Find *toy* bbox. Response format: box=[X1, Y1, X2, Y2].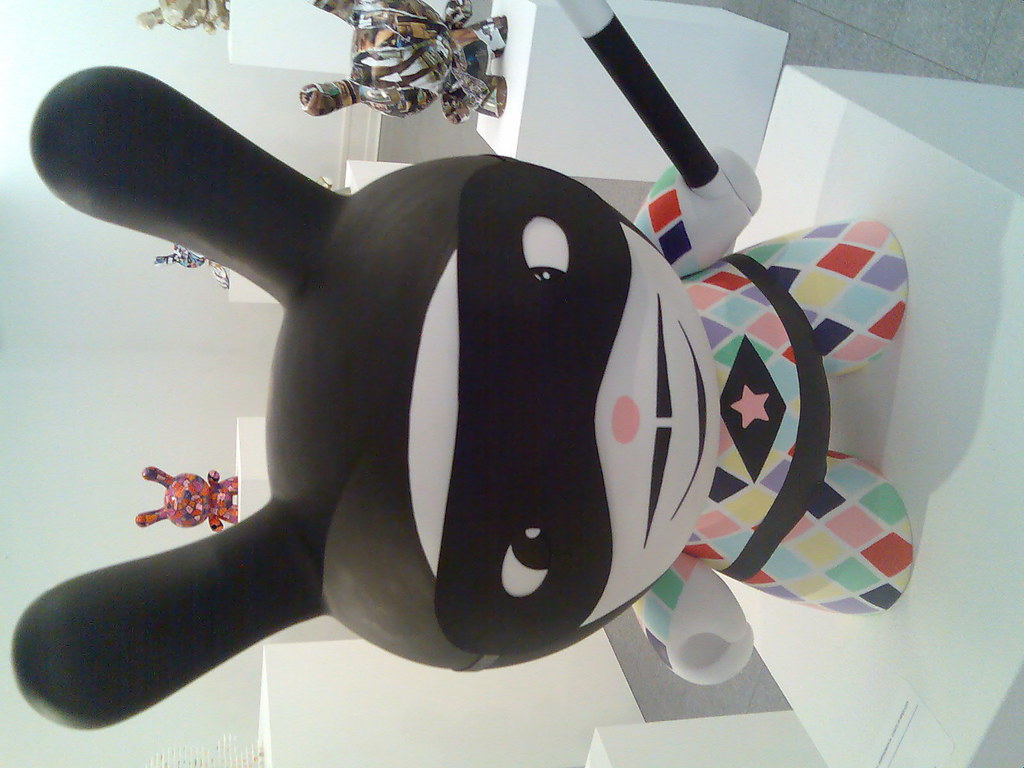
box=[298, 0, 509, 129].
